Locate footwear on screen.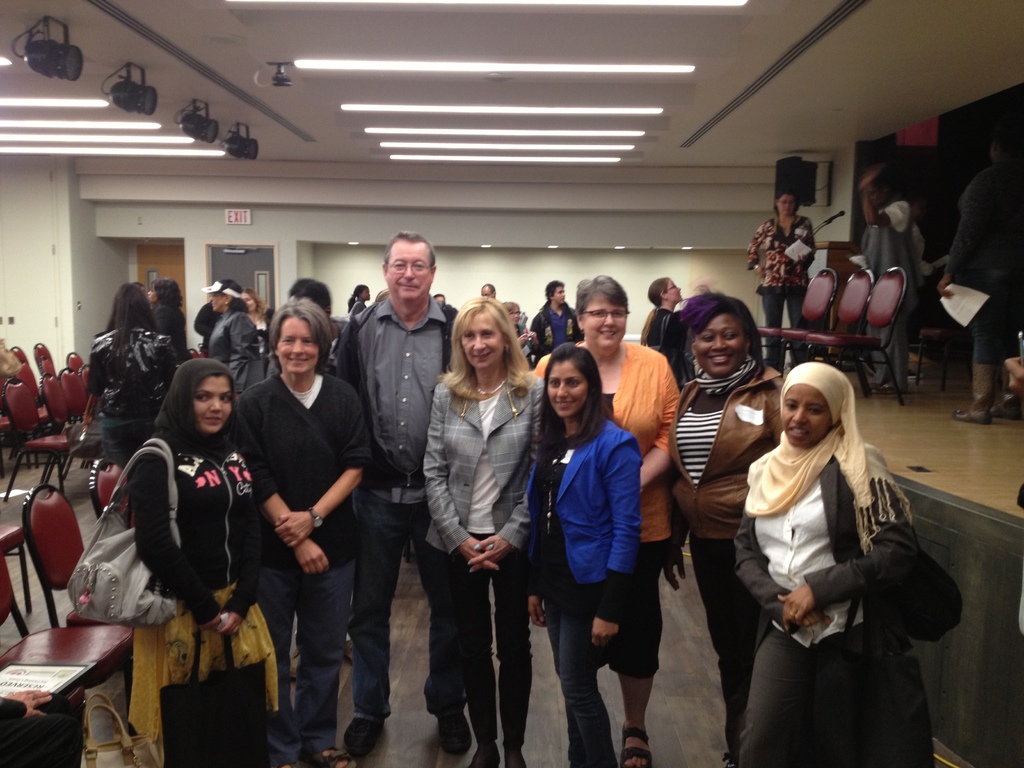
On screen at {"left": 956, "top": 364, "right": 995, "bottom": 426}.
